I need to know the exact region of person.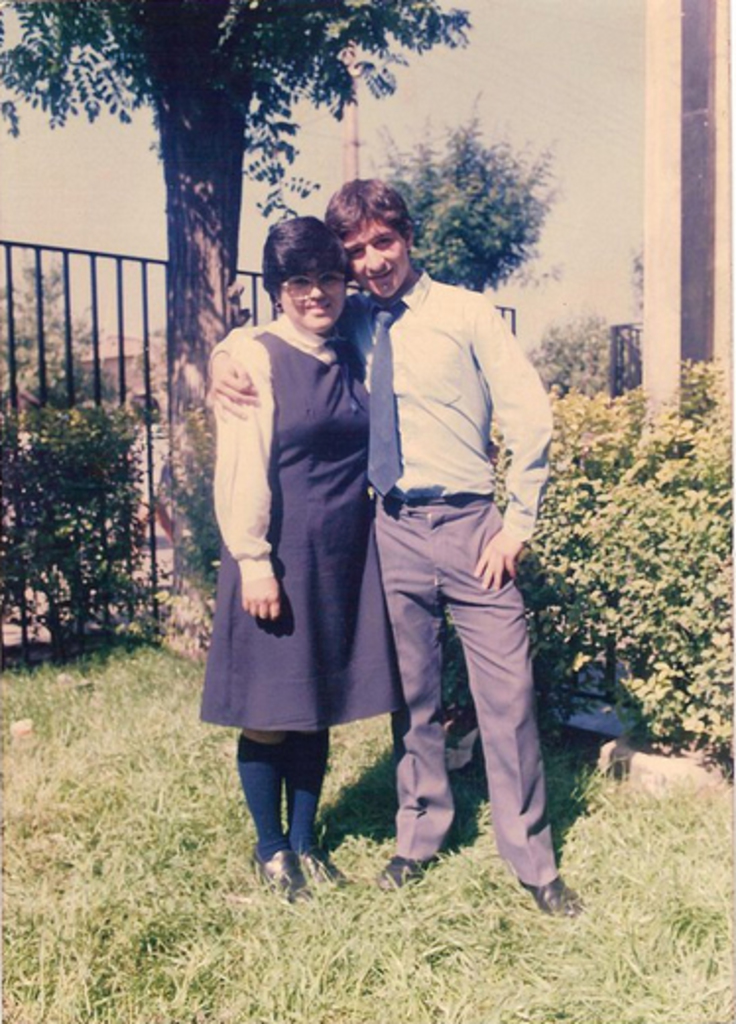
Region: {"x1": 321, "y1": 169, "x2": 567, "y2": 920}.
